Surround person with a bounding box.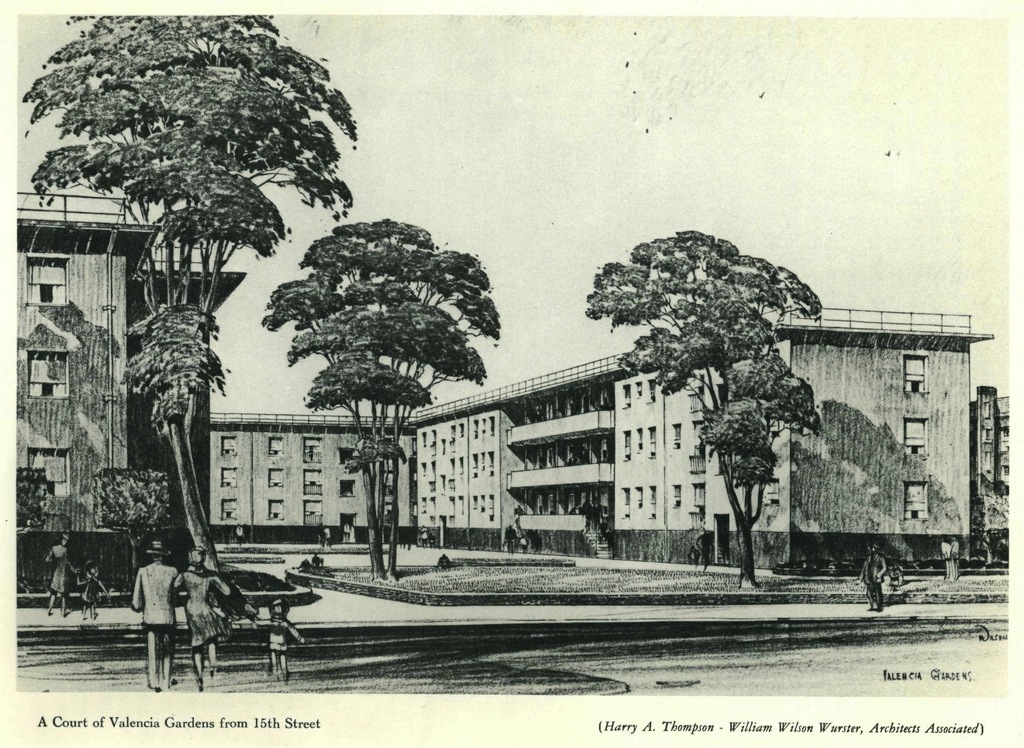
pyautogui.locateOnScreen(180, 545, 229, 692).
